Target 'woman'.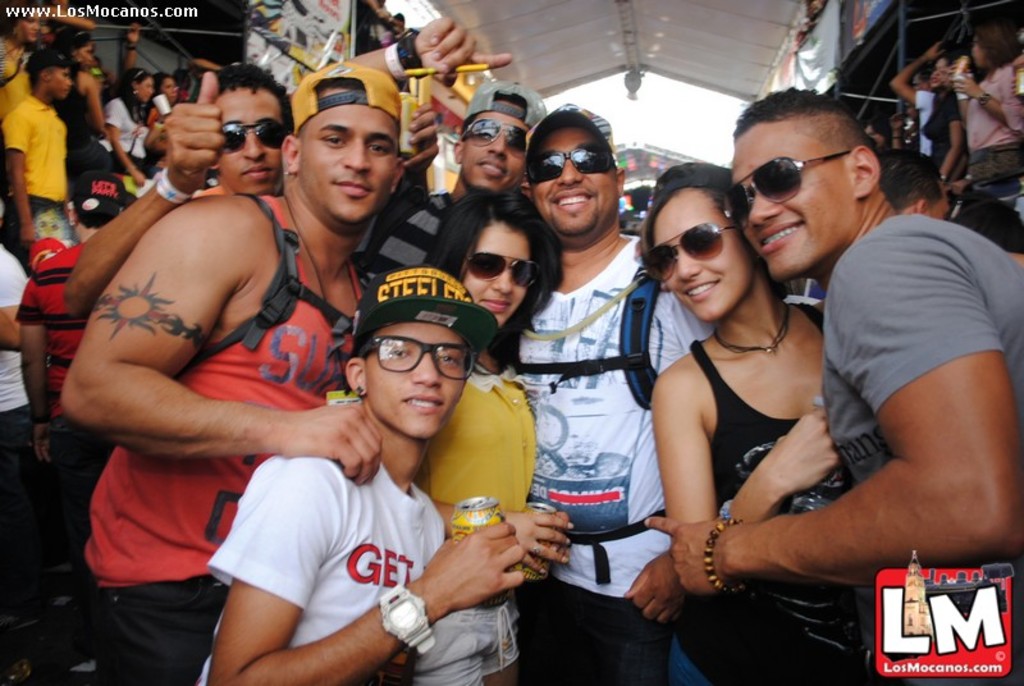
Target region: bbox=(419, 183, 566, 685).
